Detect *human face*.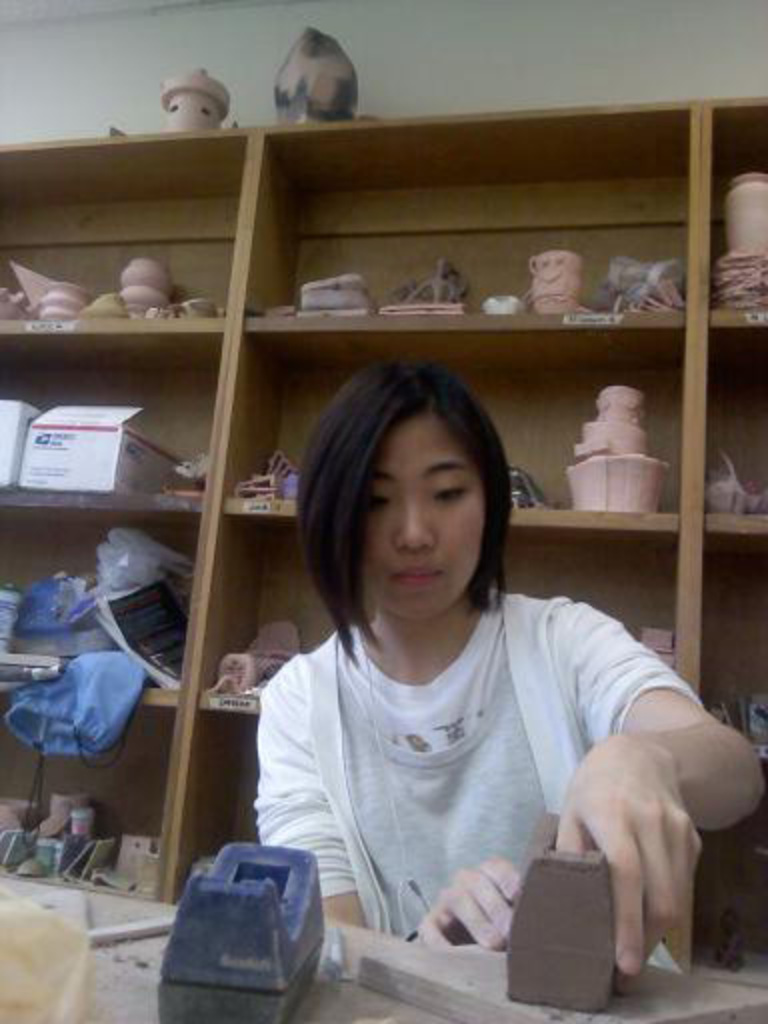
Detected at region(352, 416, 504, 622).
